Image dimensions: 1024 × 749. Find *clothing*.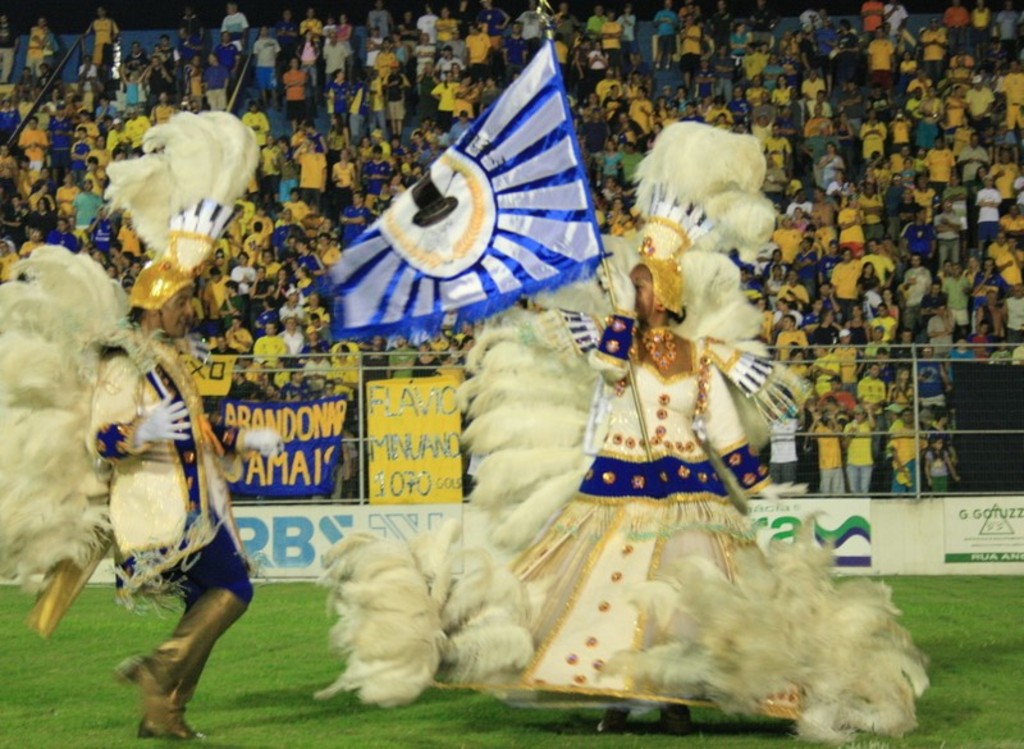
(left=869, top=315, right=896, bottom=339).
